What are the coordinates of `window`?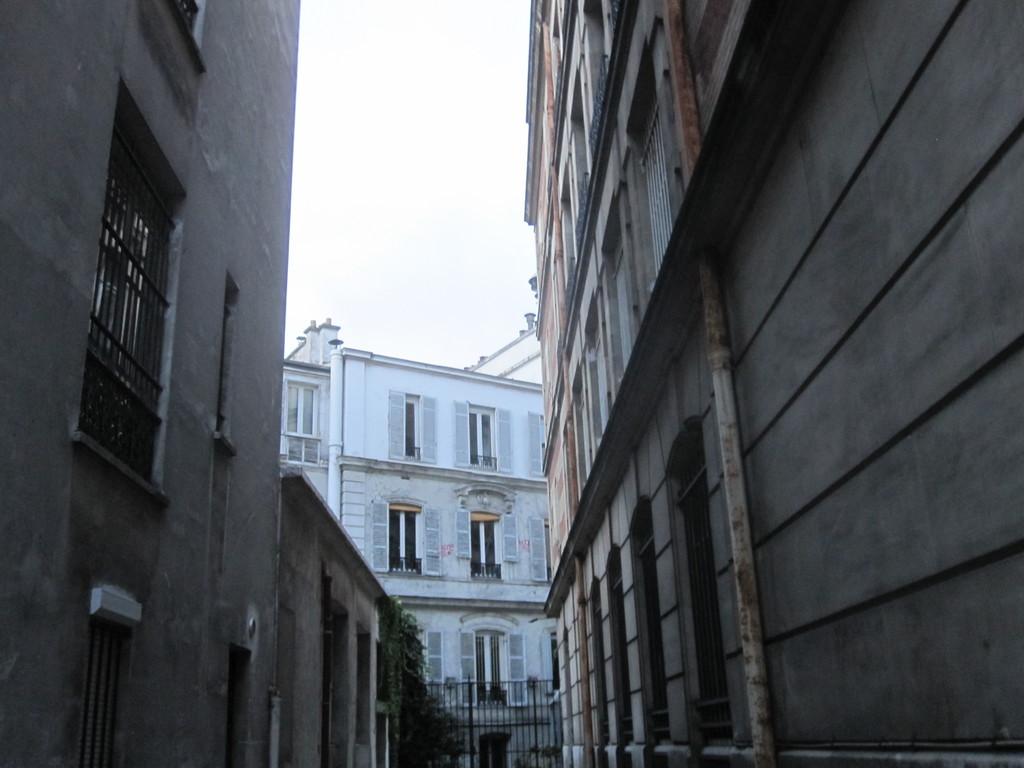
<bbox>289, 379, 319, 463</bbox>.
